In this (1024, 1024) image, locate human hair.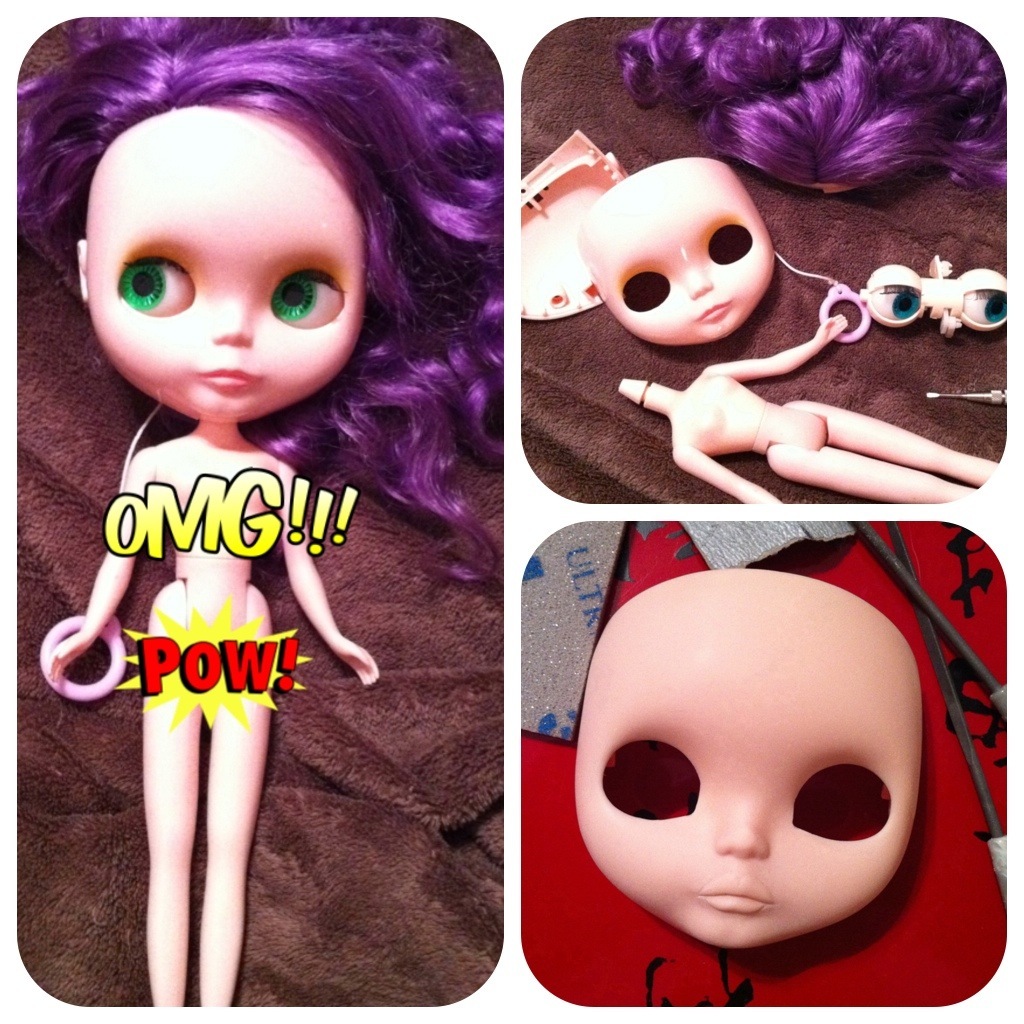
Bounding box: 49 4 493 558.
